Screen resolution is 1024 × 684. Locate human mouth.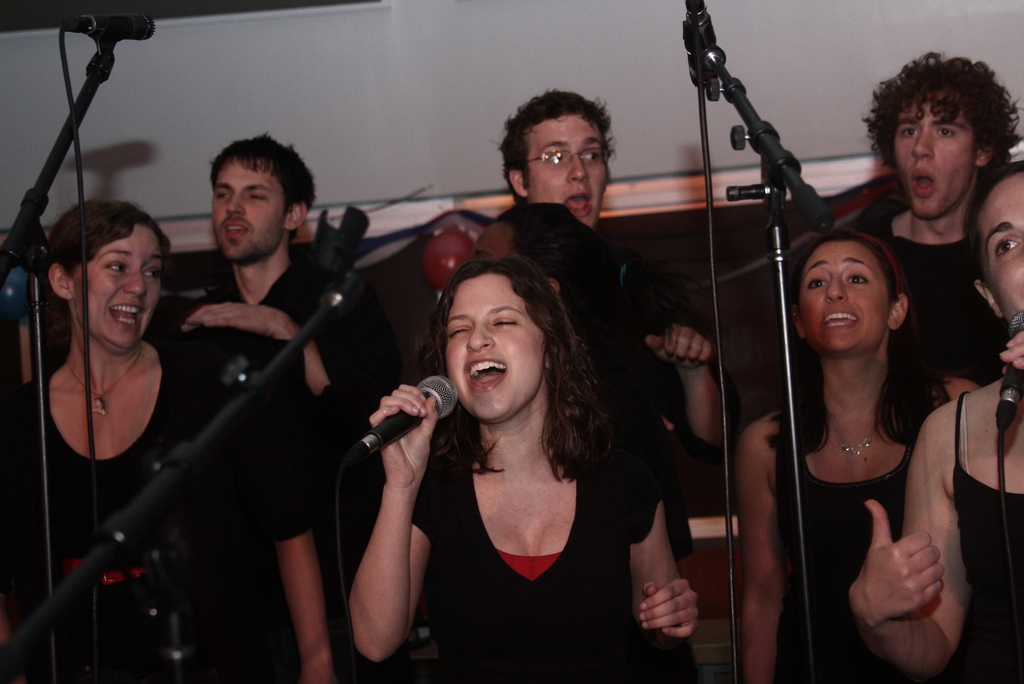
bbox=(819, 307, 860, 331).
